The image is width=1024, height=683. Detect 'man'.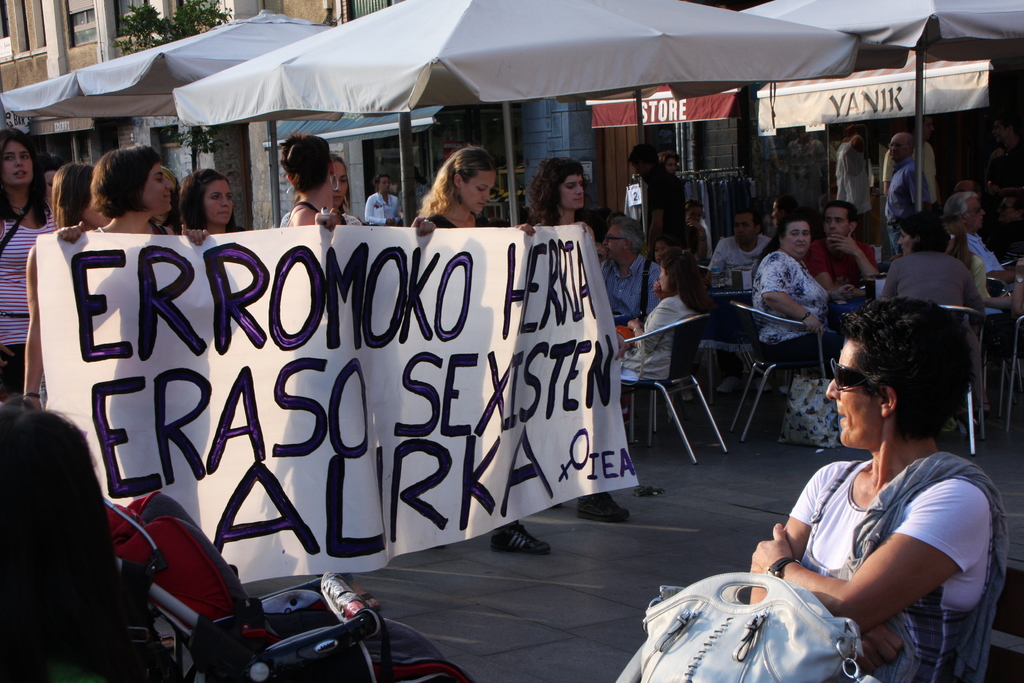
Detection: (883,129,938,258).
